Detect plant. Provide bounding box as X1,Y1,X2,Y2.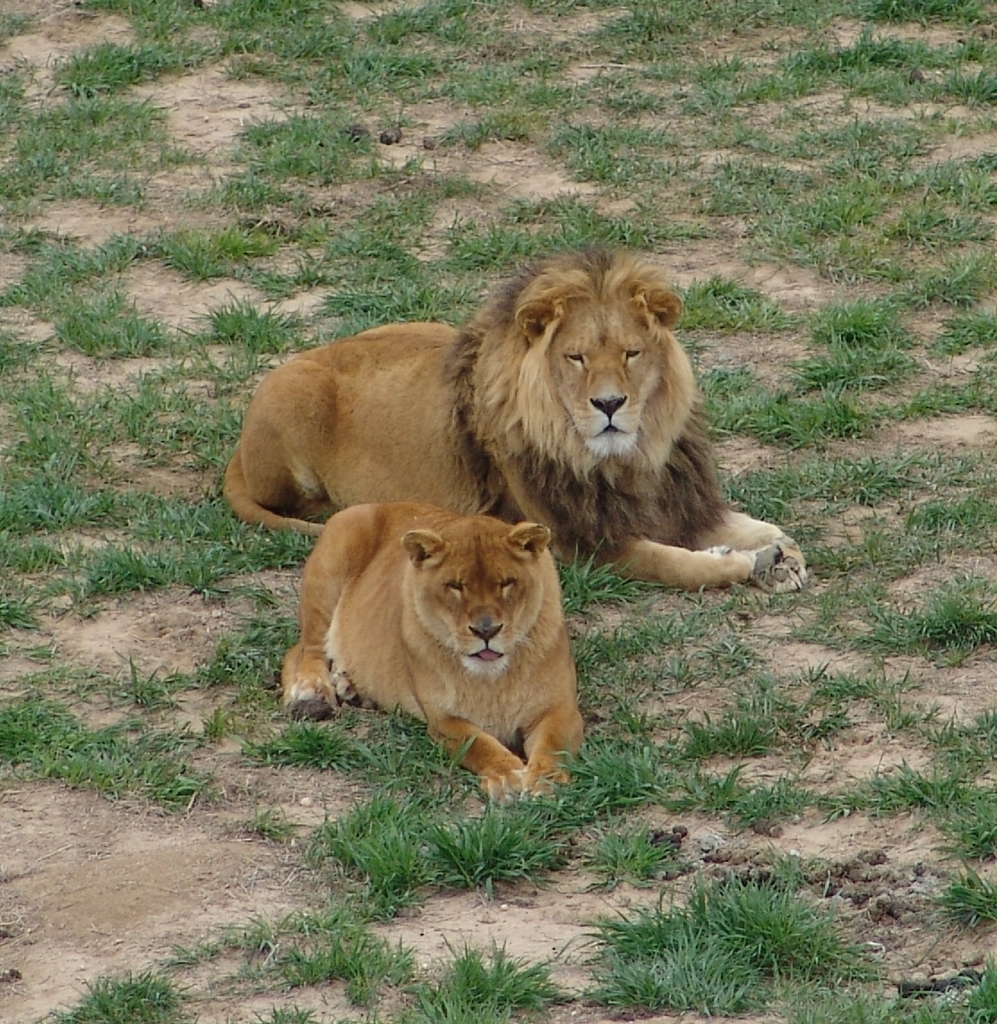
563,540,643,618.
